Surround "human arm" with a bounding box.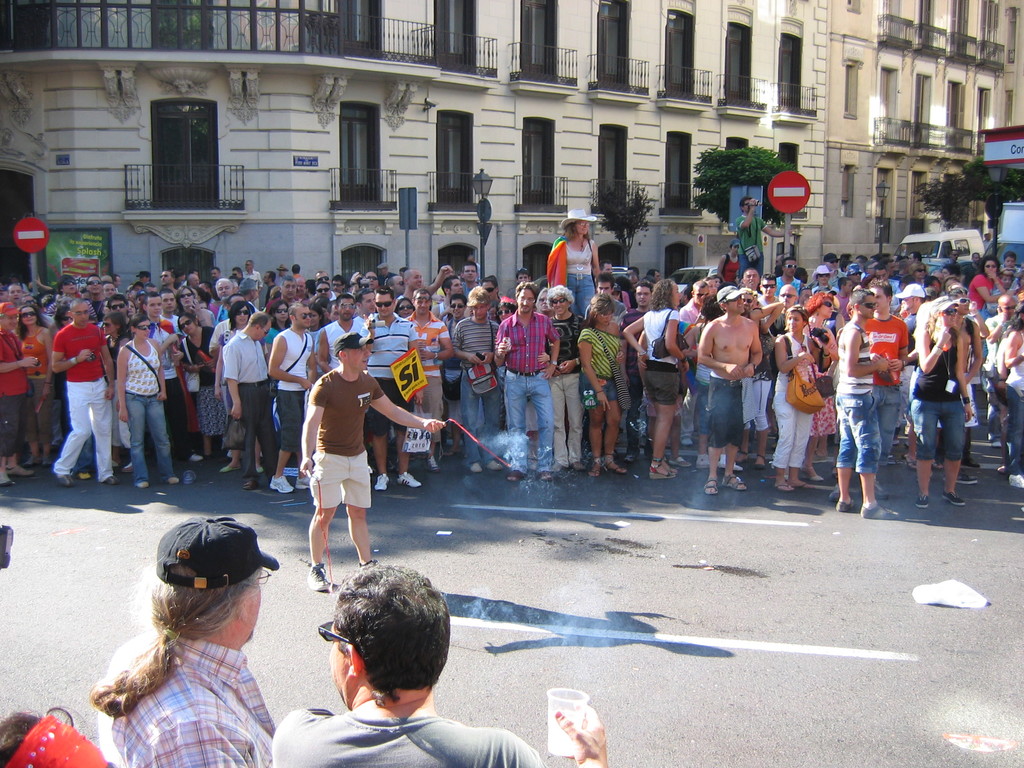
{"left": 615, "top": 340, "right": 624, "bottom": 363}.
